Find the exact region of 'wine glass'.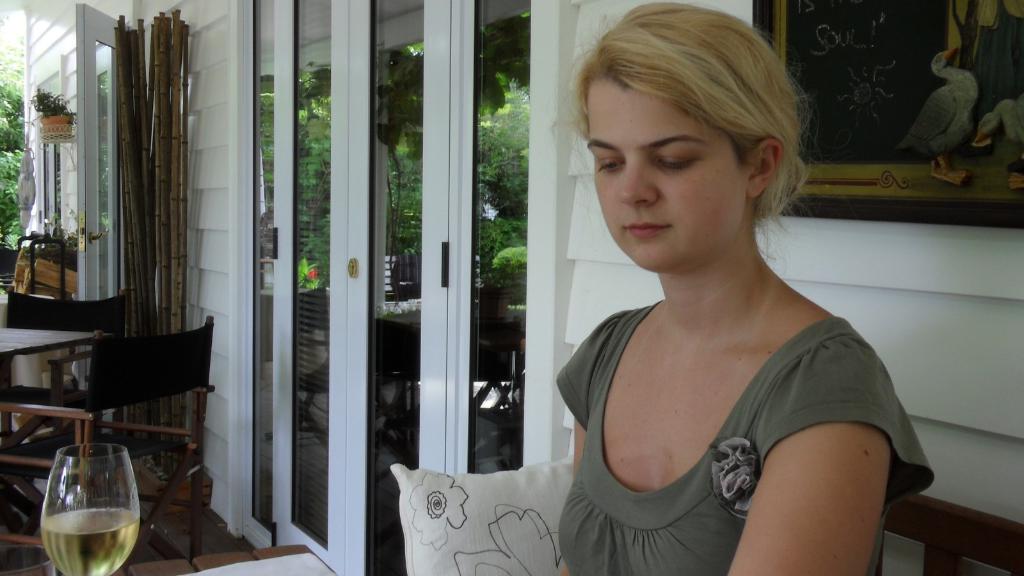
Exact region: rect(41, 442, 140, 575).
